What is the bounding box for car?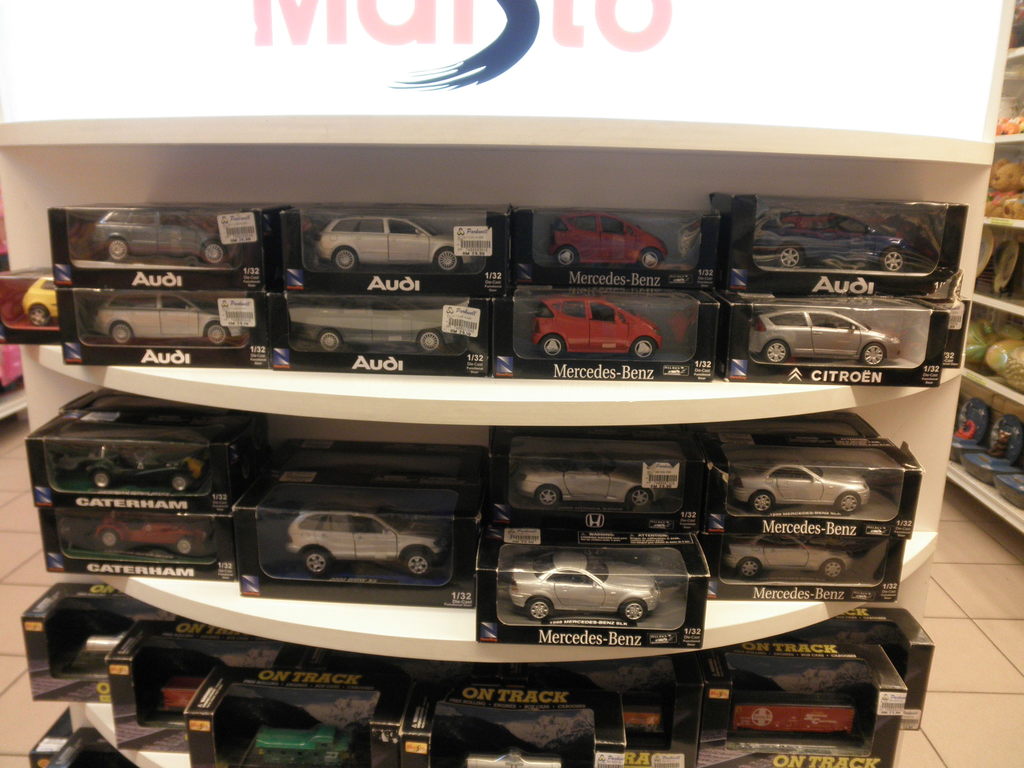
[467, 719, 568, 767].
